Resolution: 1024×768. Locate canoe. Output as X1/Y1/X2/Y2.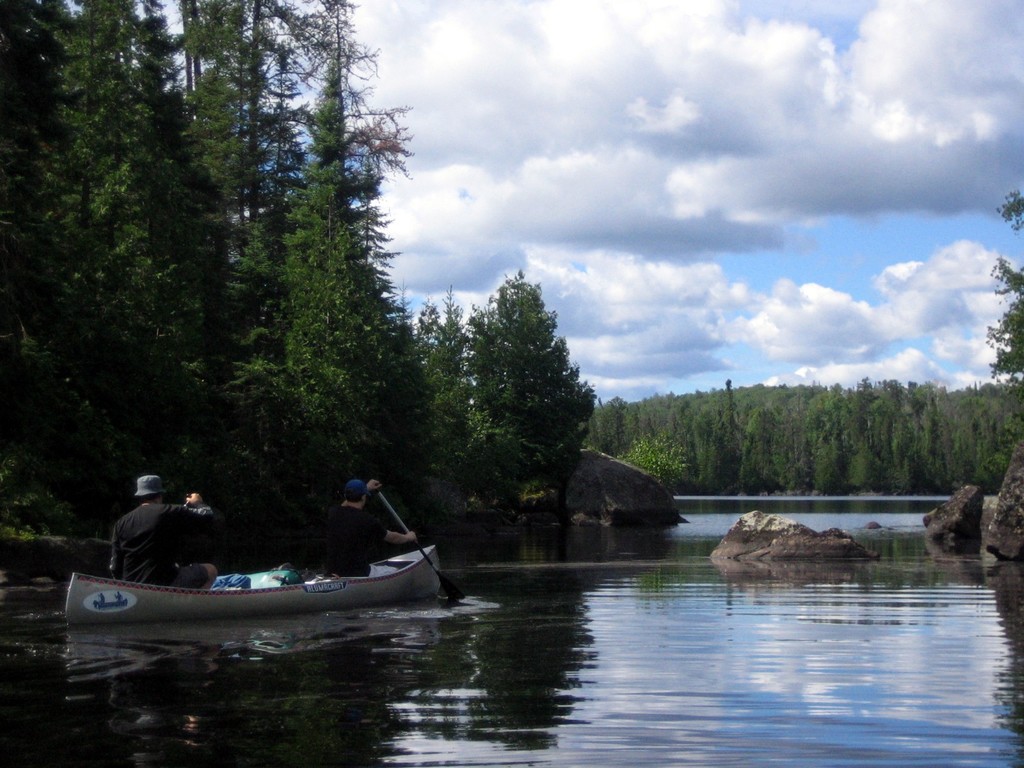
46/516/463/655.
